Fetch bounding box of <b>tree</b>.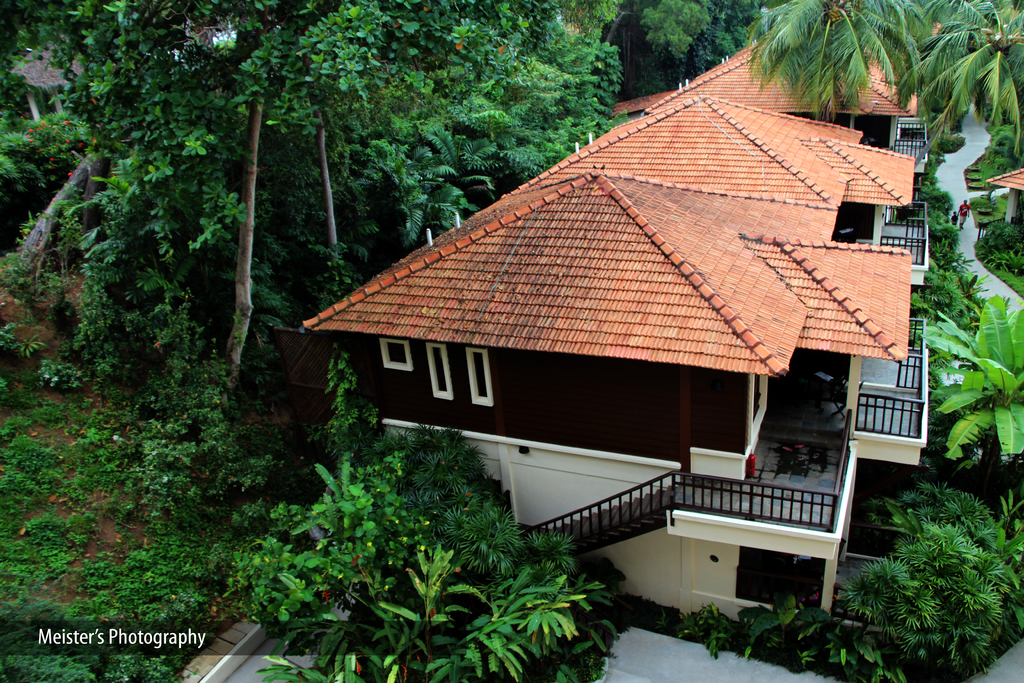
Bbox: [636,0,748,74].
